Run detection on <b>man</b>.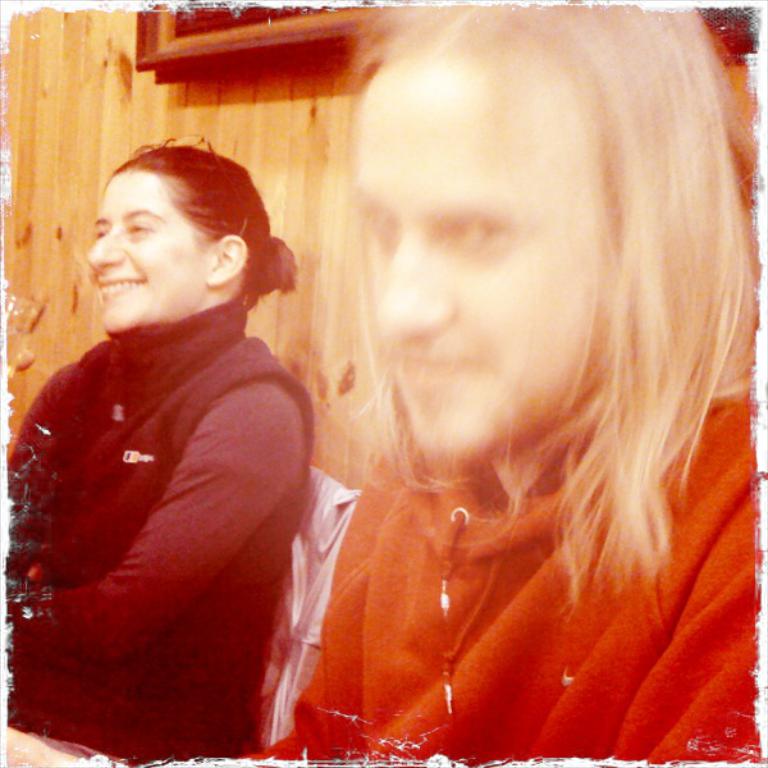
Result: 244 0 759 765.
